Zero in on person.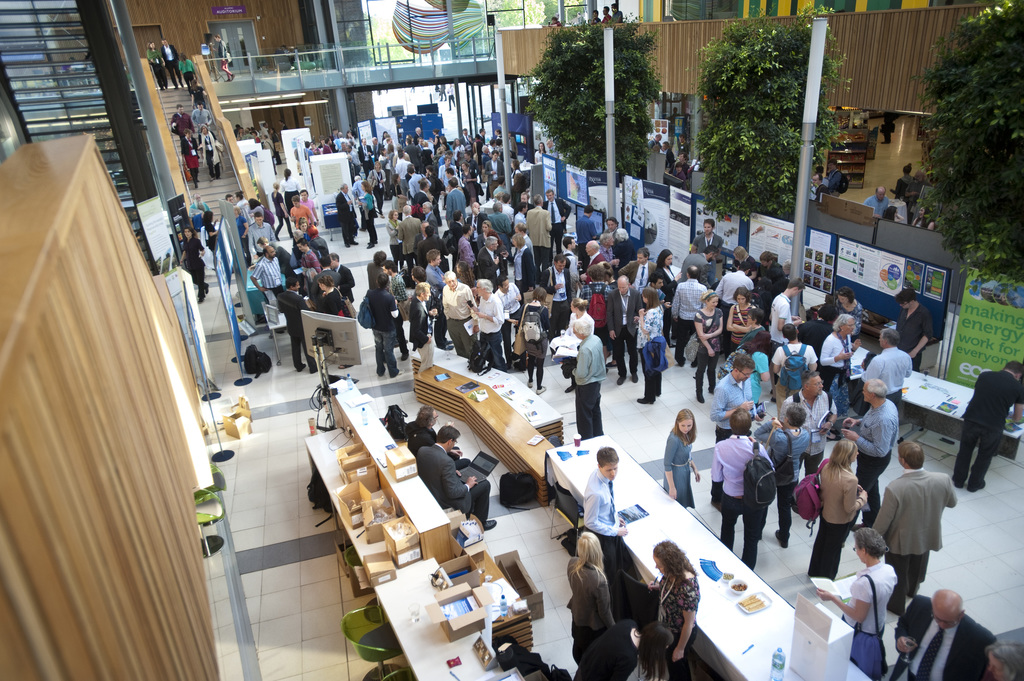
Zeroed in: rect(906, 204, 931, 230).
